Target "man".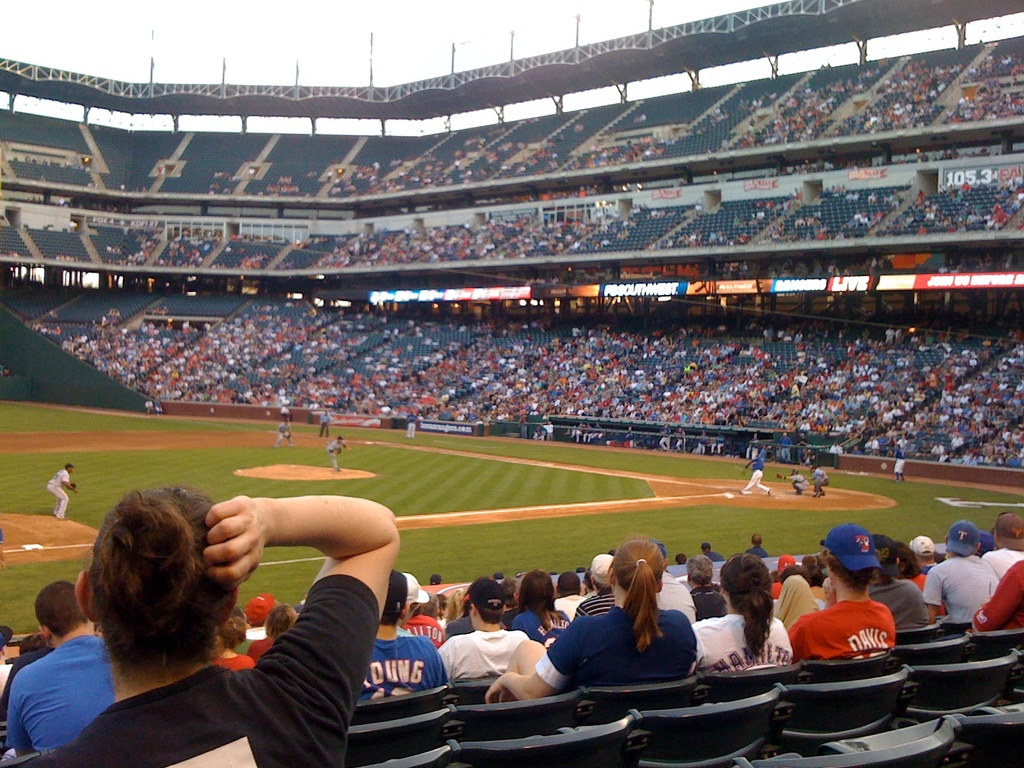
Target region: x1=786 y1=468 x2=806 y2=495.
